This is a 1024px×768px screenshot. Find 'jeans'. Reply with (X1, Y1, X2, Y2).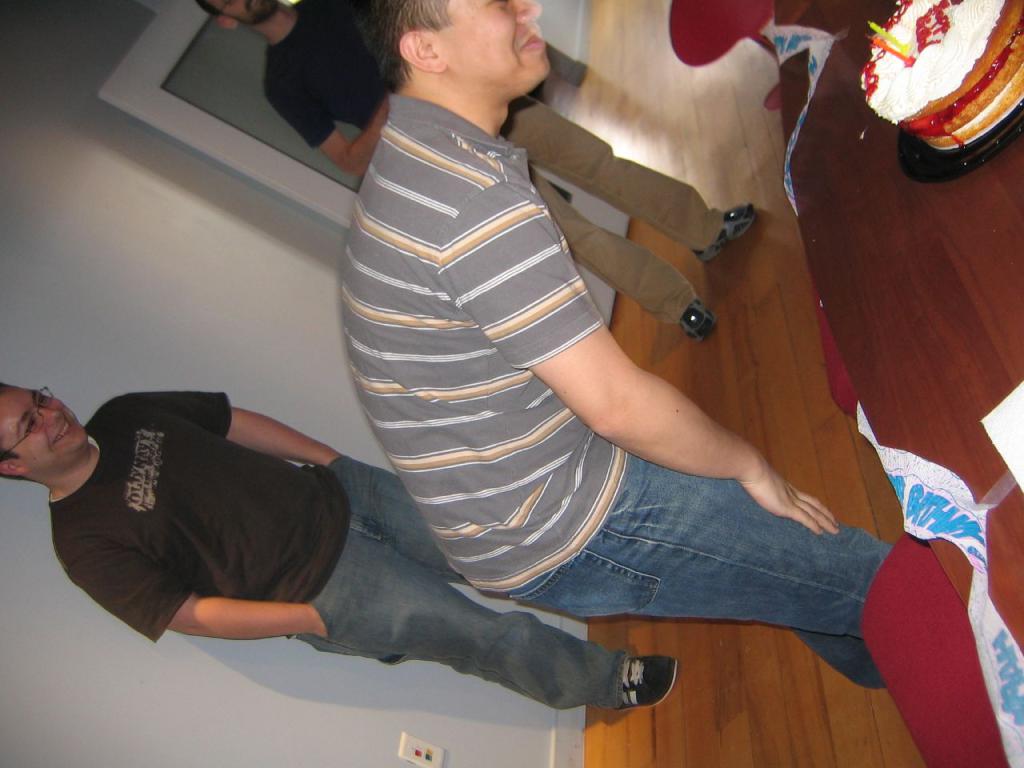
(283, 455, 634, 707).
